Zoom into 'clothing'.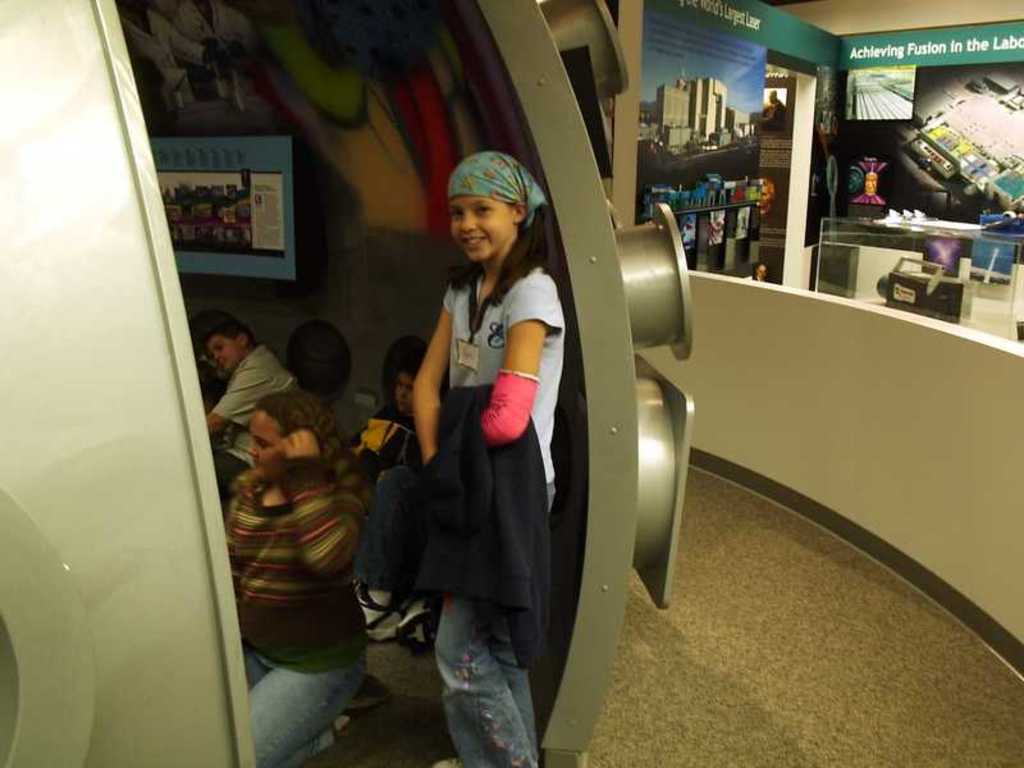
Zoom target: 220 465 384 767.
